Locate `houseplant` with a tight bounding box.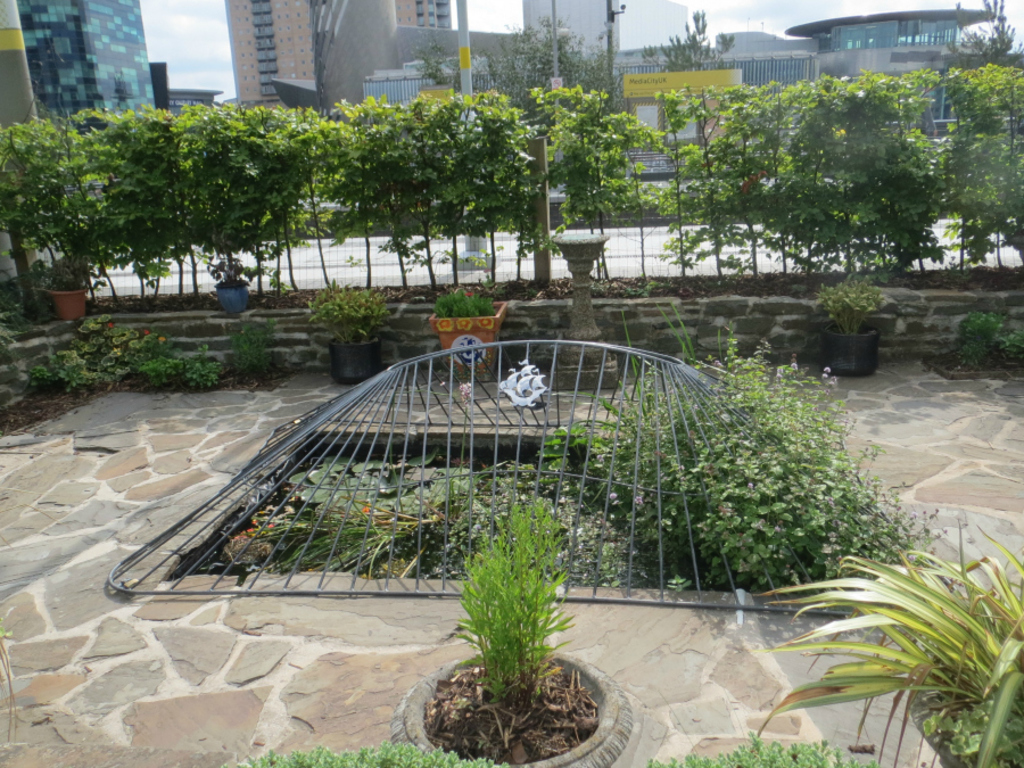
{"x1": 427, "y1": 281, "x2": 510, "y2": 382}.
